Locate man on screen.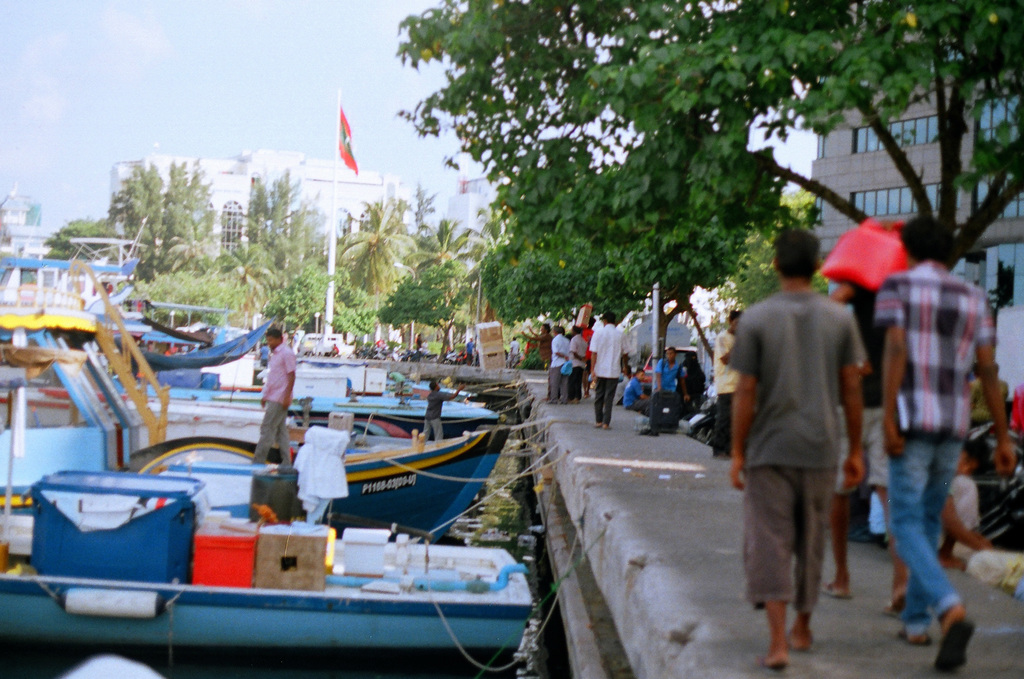
On screen at crop(871, 215, 1020, 673).
